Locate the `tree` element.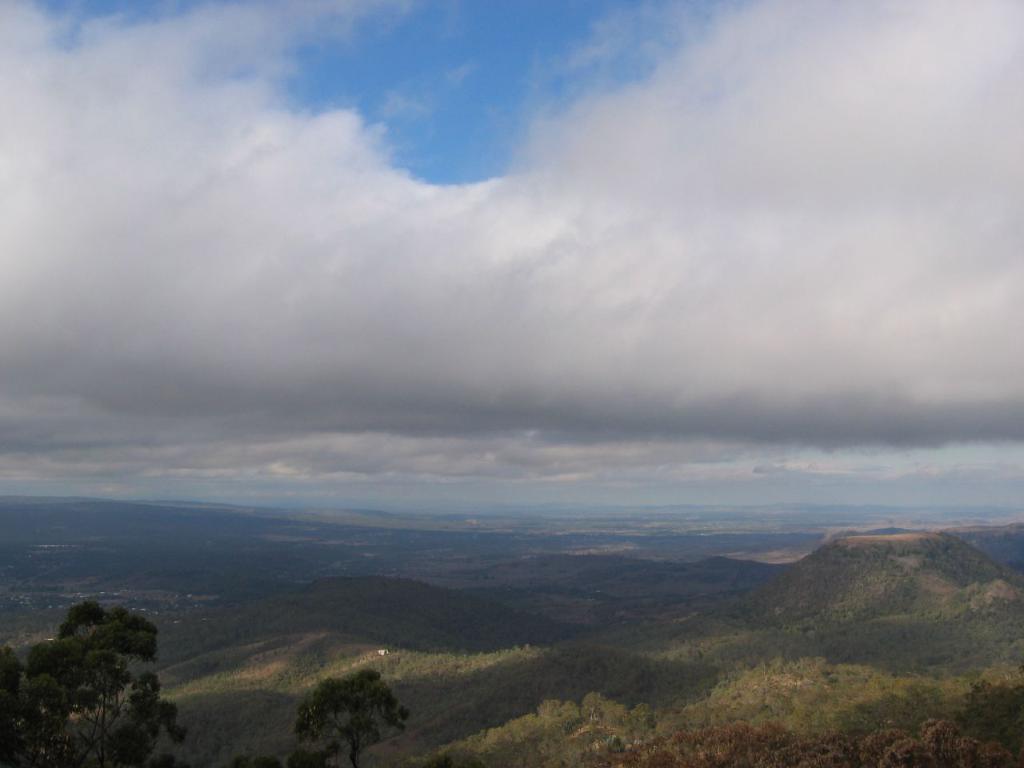
Element bbox: left=293, top=668, right=413, bottom=767.
